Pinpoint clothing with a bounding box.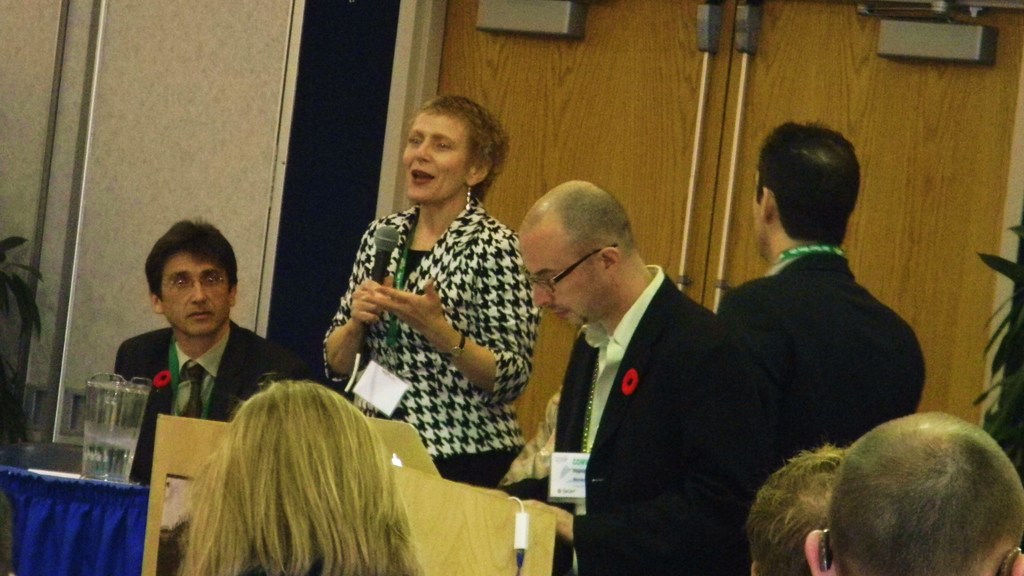
[99,328,313,473].
